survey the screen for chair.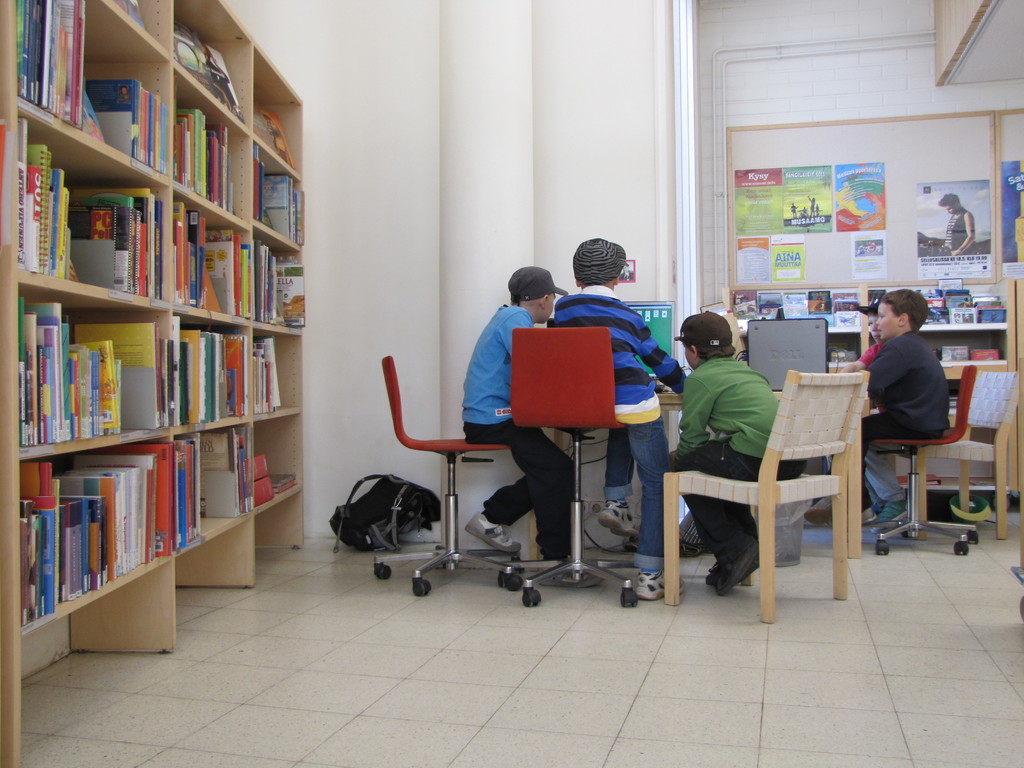
Survey found: 369:355:527:600.
